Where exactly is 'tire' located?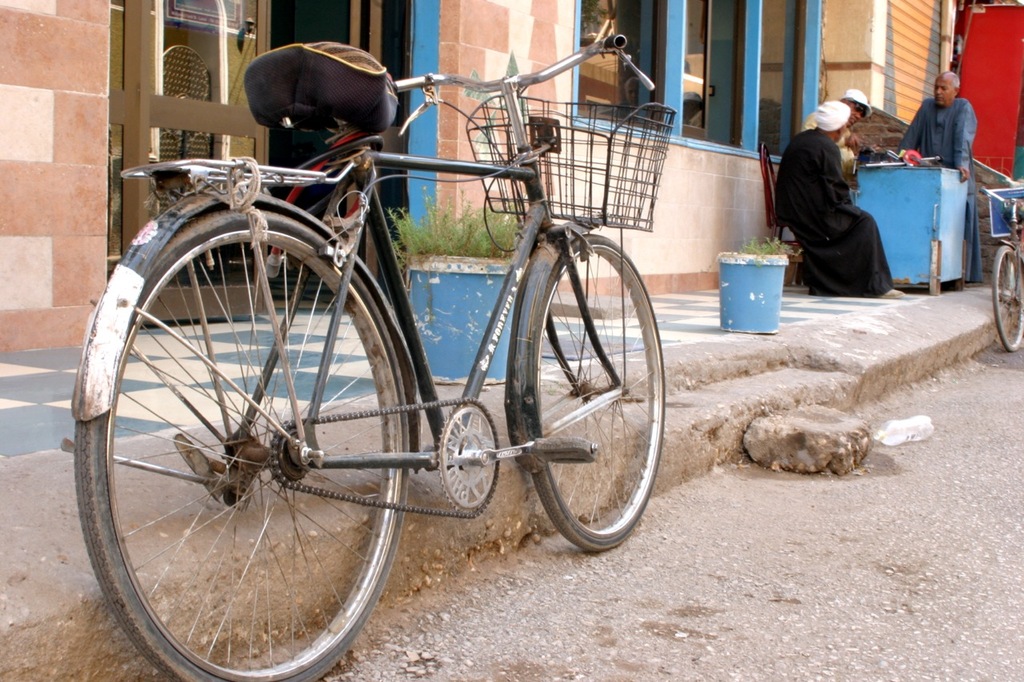
Its bounding box is [533,233,668,556].
